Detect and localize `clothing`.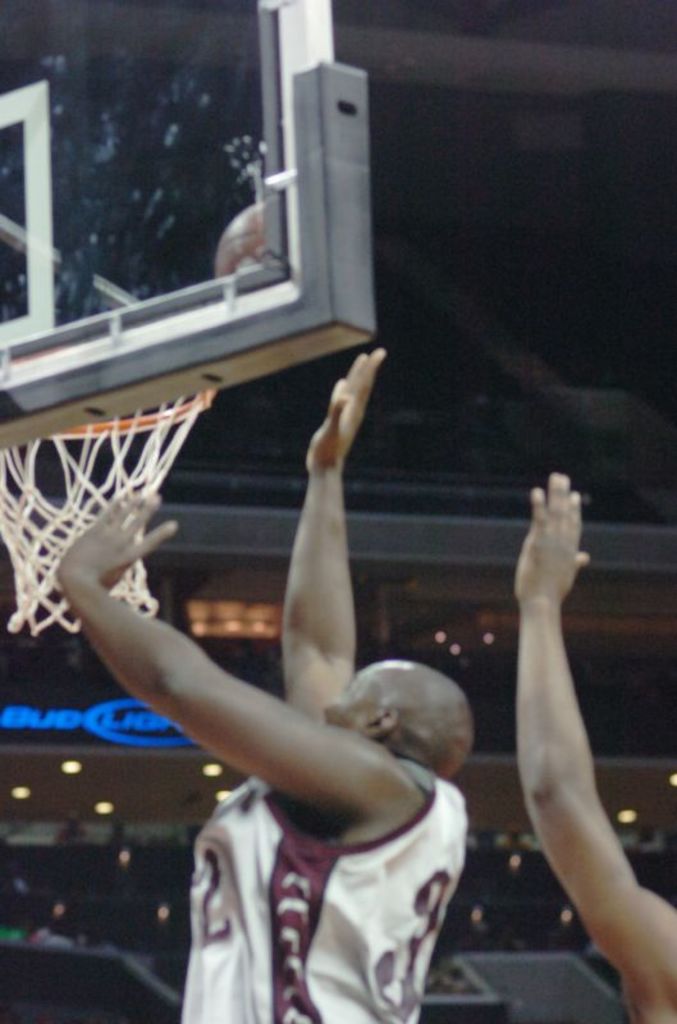
Localized at <region>180, 762, 471, 1023</region>.
